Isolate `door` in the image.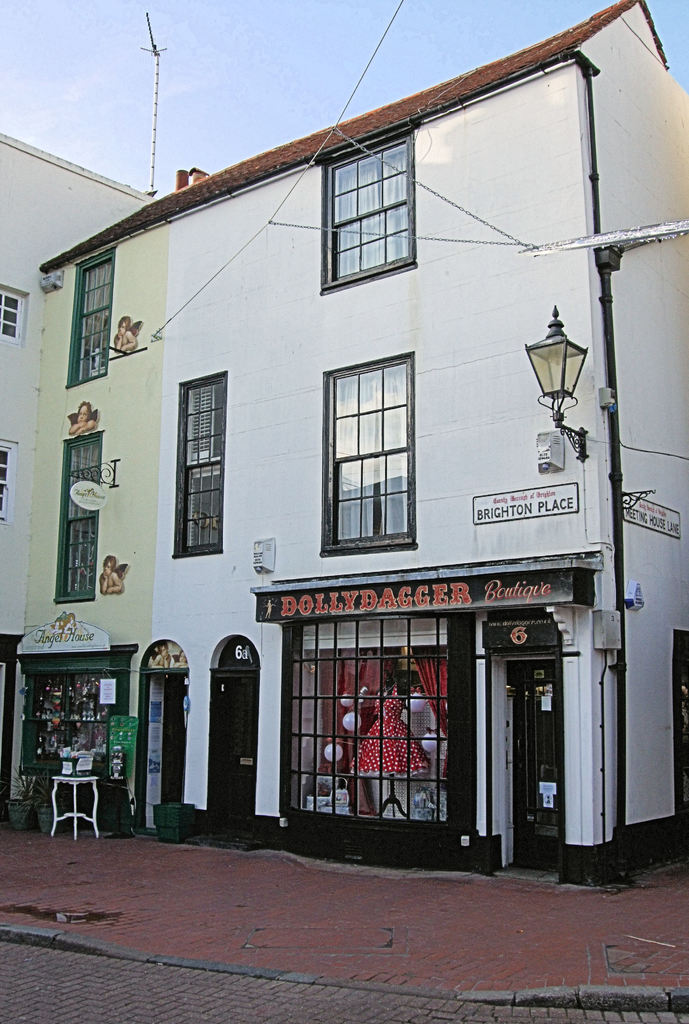
Isolated region: <bbox>273, 597, 521, 857</bbox>.
